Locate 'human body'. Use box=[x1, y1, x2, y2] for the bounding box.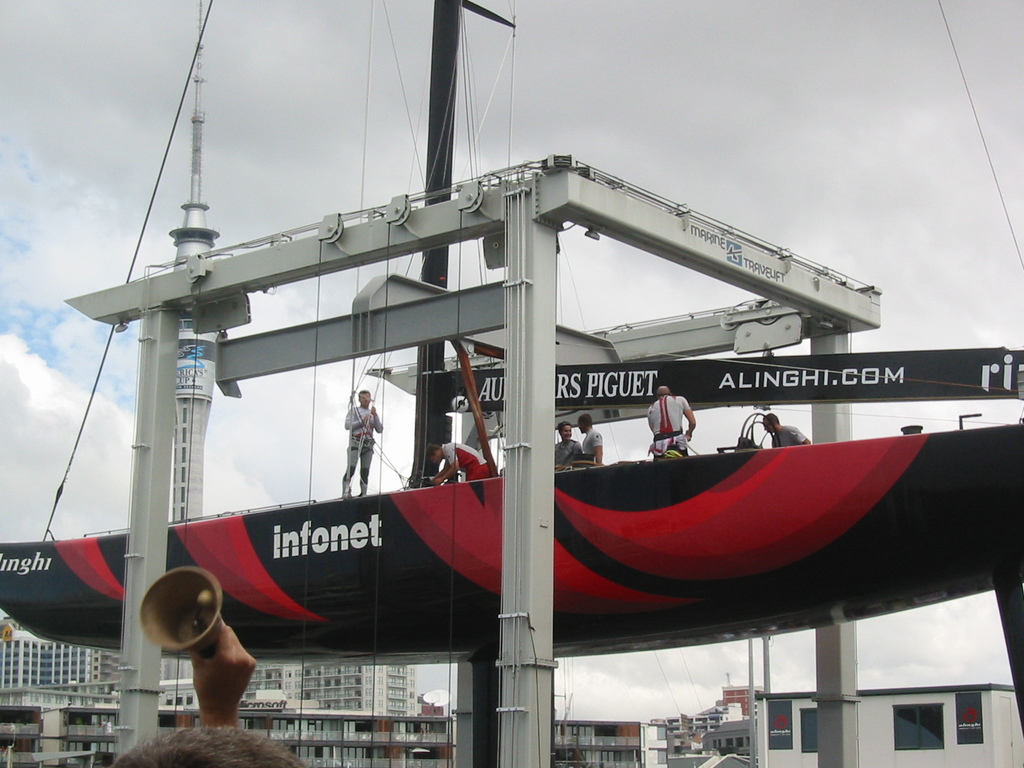
box=[762, 410, 810, 445].
